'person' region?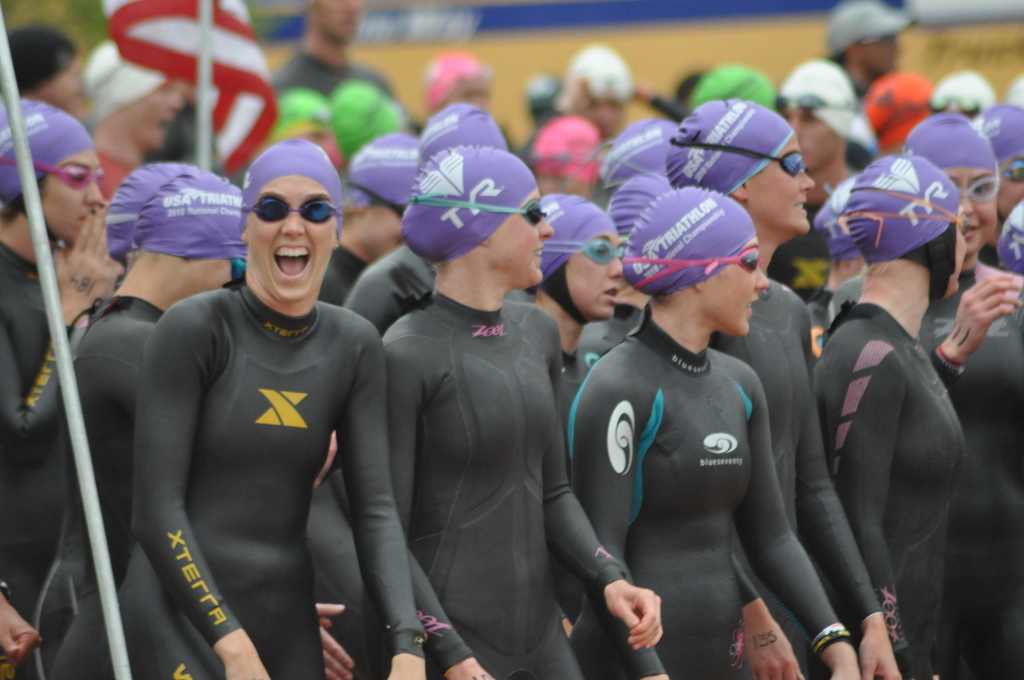
box(928, 70, 996, 135)
